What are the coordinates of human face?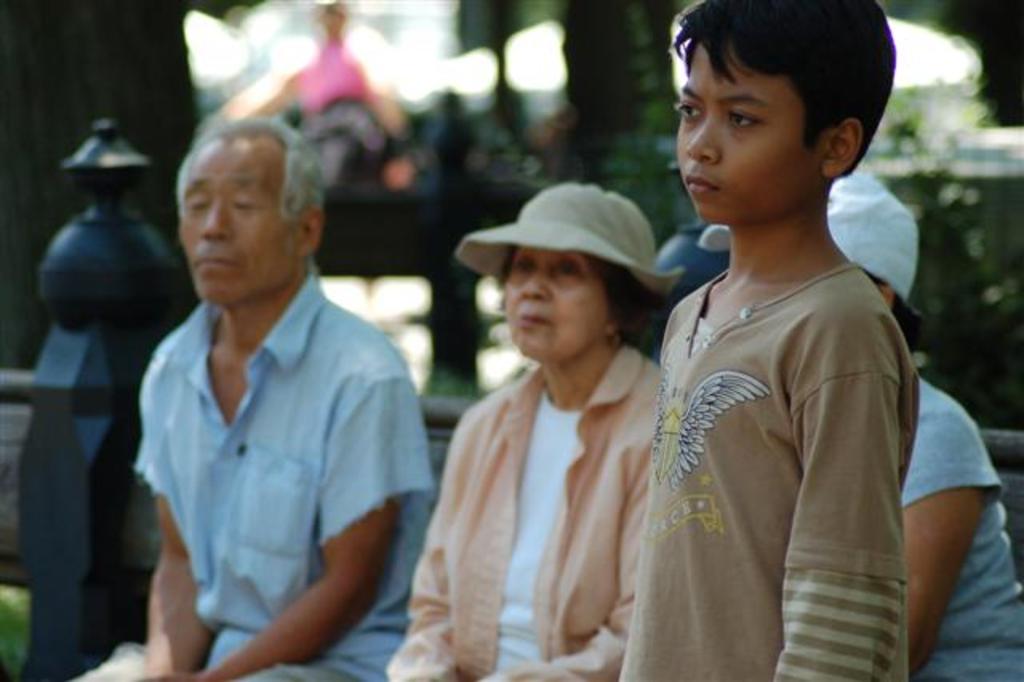
region(178, 142, 304, 306).
